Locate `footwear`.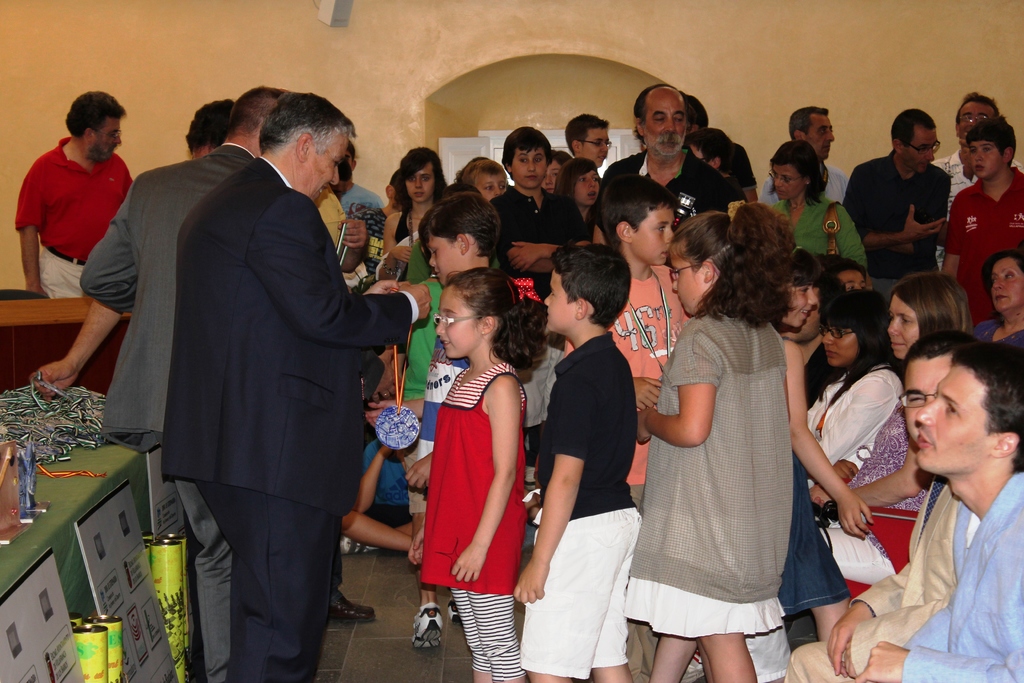
Bounding box: (left=450, top=597, right=461, bottom=625).
